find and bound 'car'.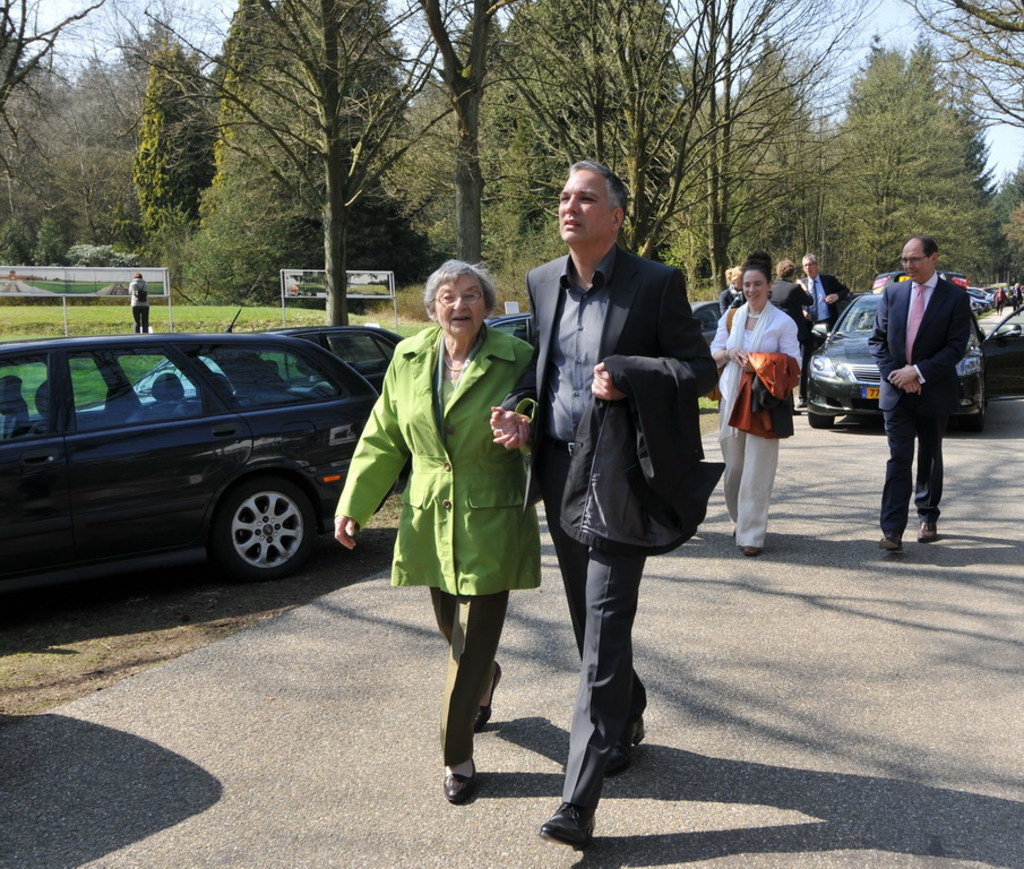
Bound: bbox(815, 299, 1023, 430).
